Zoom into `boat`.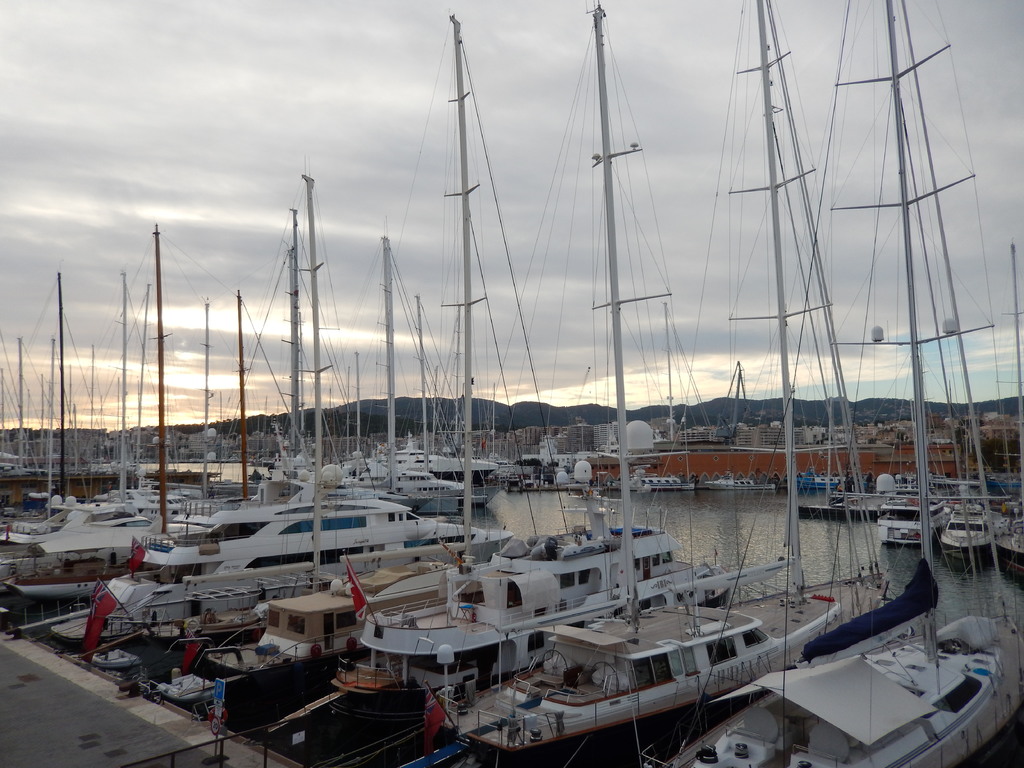
Zoom target: (632,0,1023,767).
